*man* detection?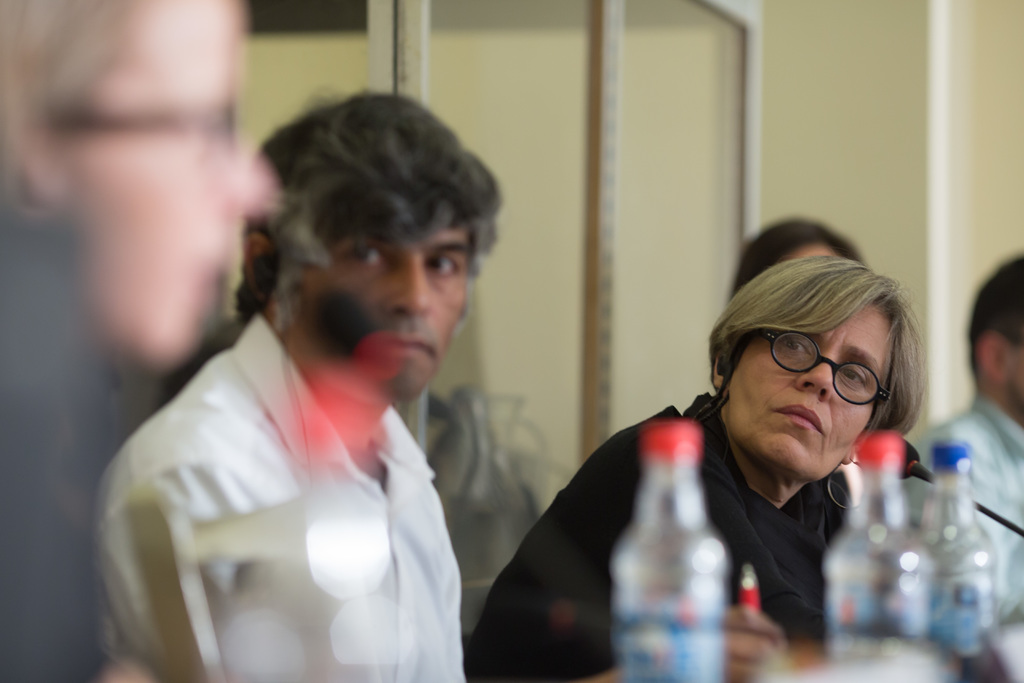
(x1=96, y1=89, x2=504, y2=682)
